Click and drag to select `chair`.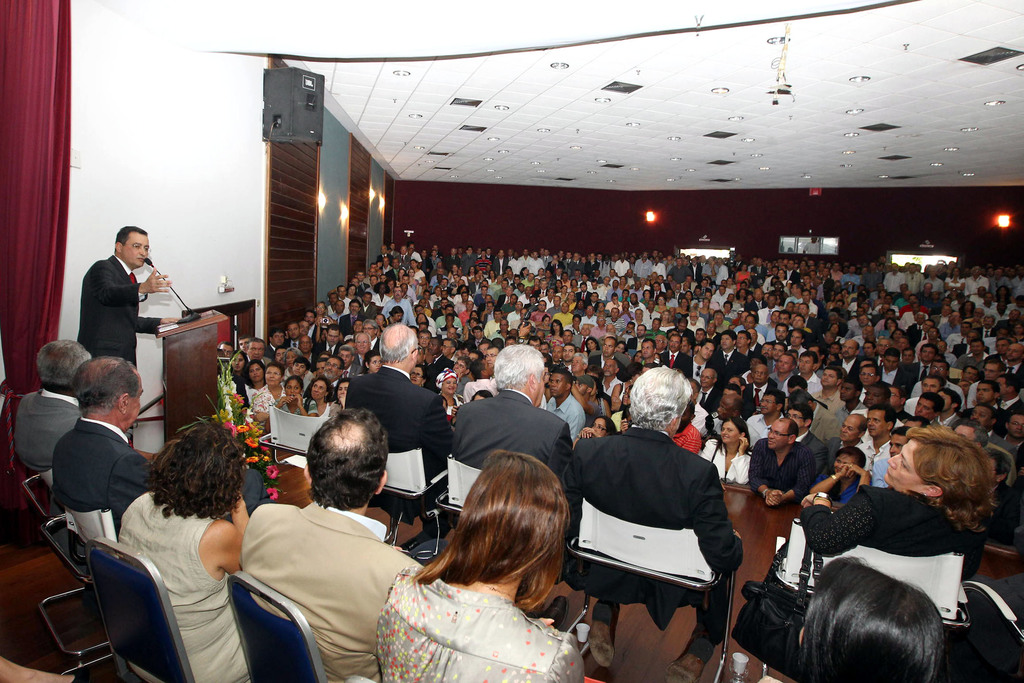
Selection: pyautogui.locateOnScreen(92, 534, 193, 682).
